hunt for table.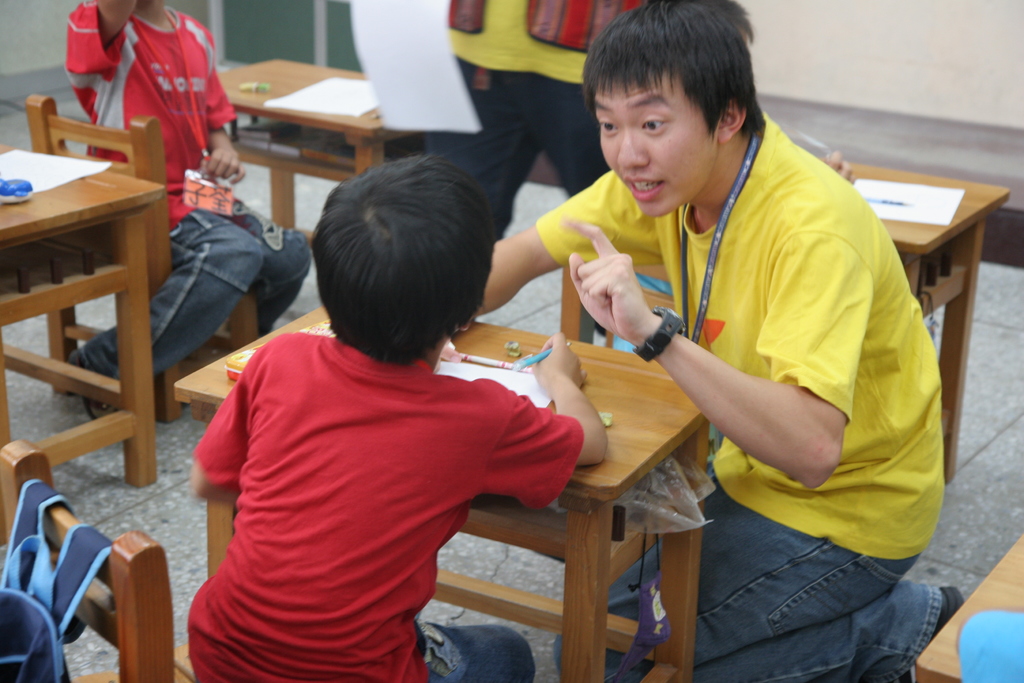
Hunted down at 910 530 1023 682.
